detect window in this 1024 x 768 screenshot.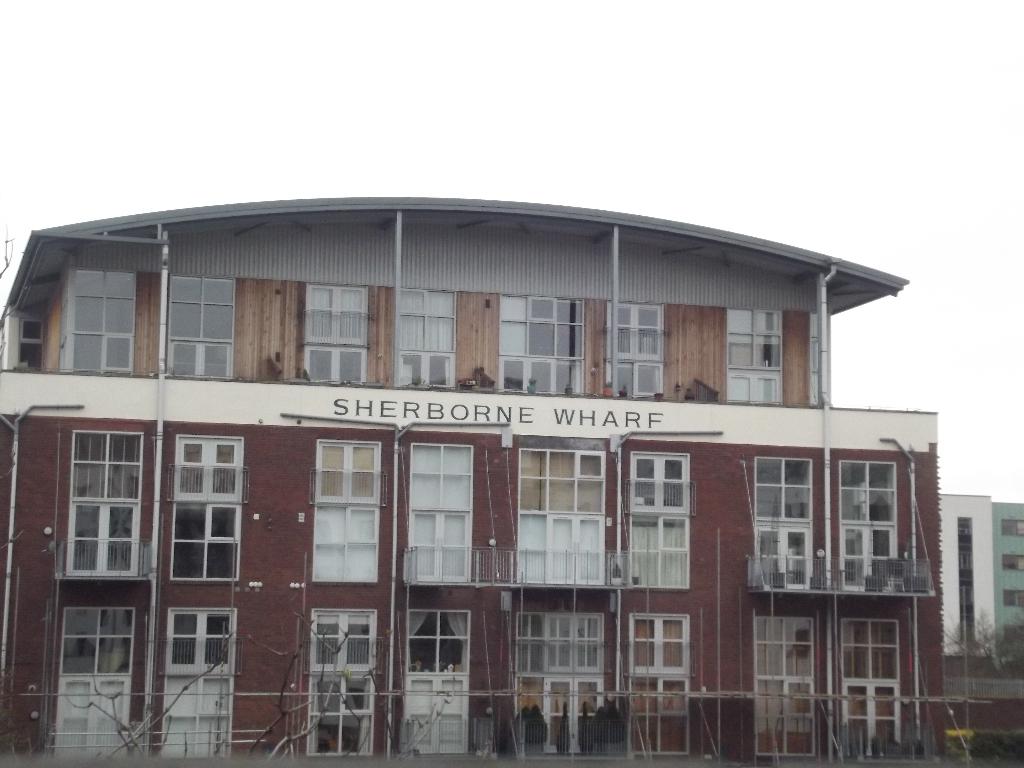
Detection: [166, 607, 234, 764].
